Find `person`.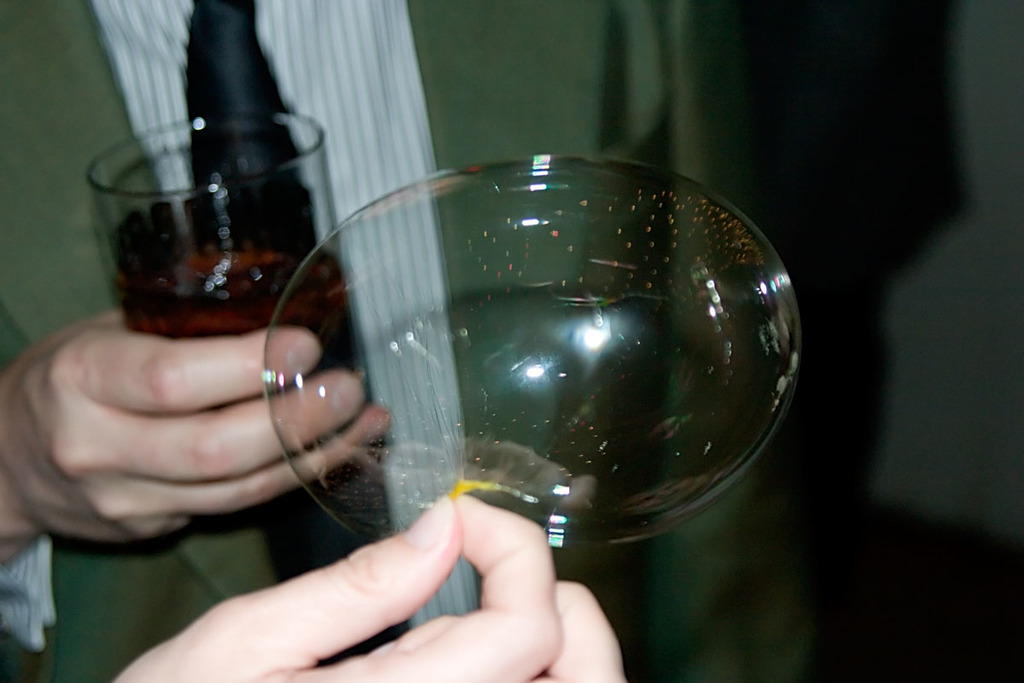
rect(117, 495, 638, 682).
